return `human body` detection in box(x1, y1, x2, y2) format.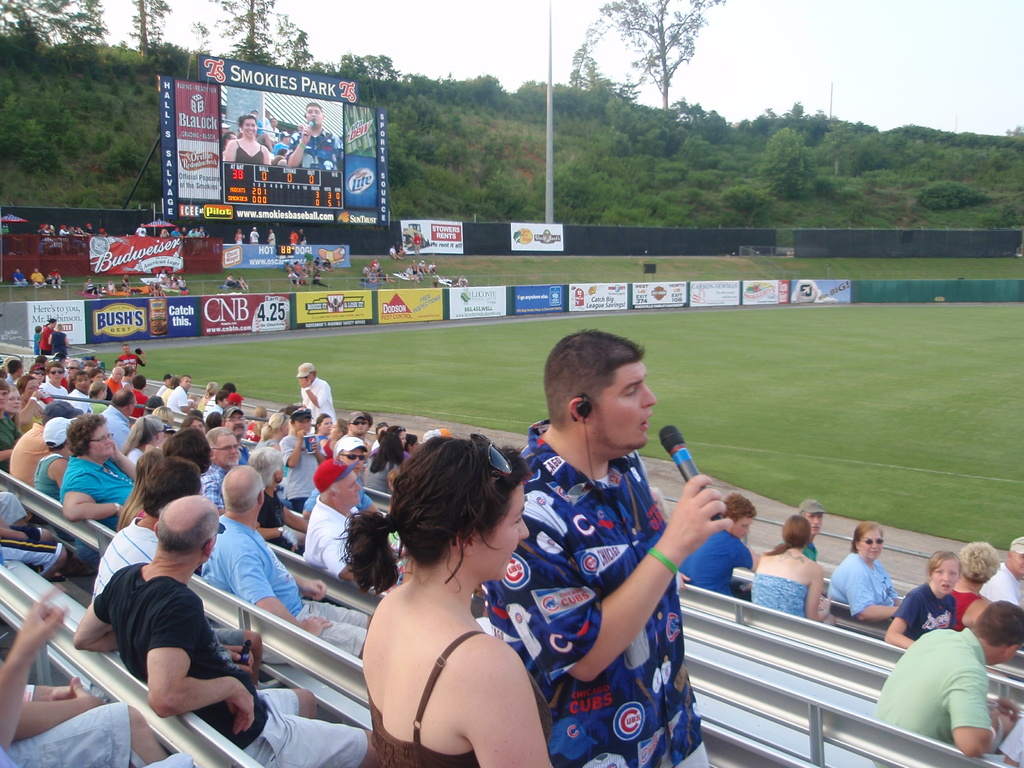
box(456, 279, 474, 286).
